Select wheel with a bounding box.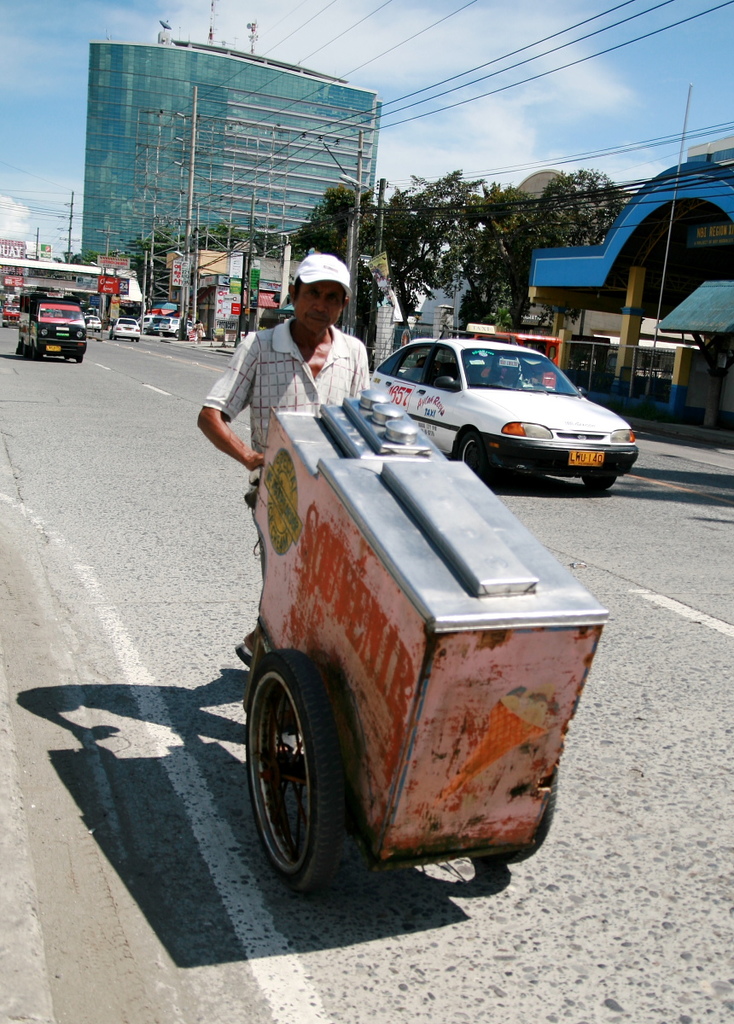
bbox(453, 433, 490, 484).
